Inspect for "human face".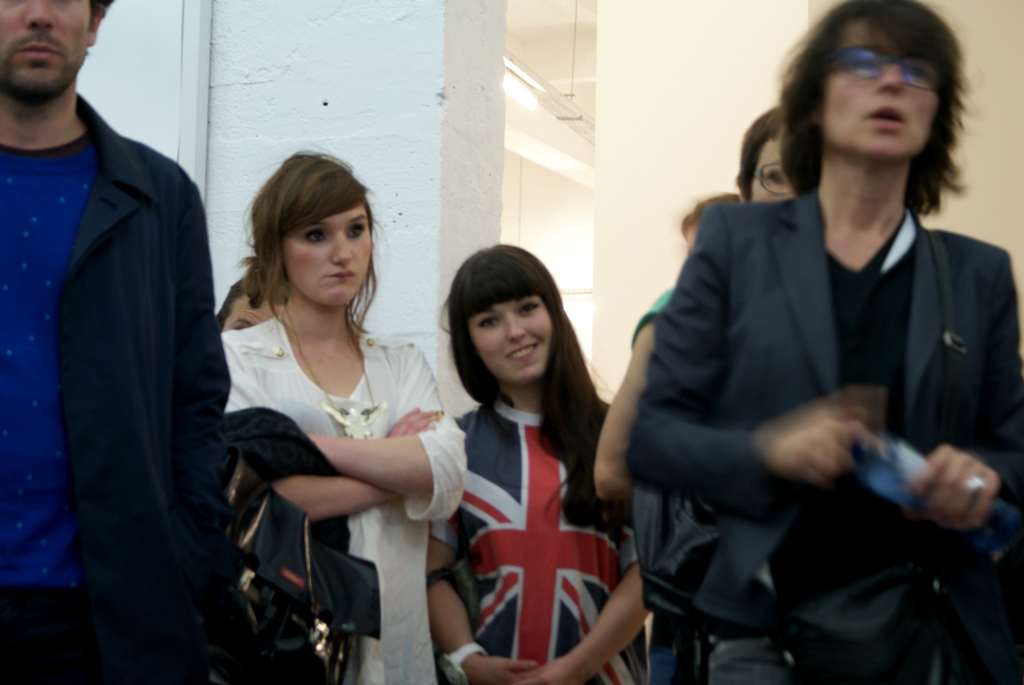
Inspection: bbox(755, 134, 799, 203).
